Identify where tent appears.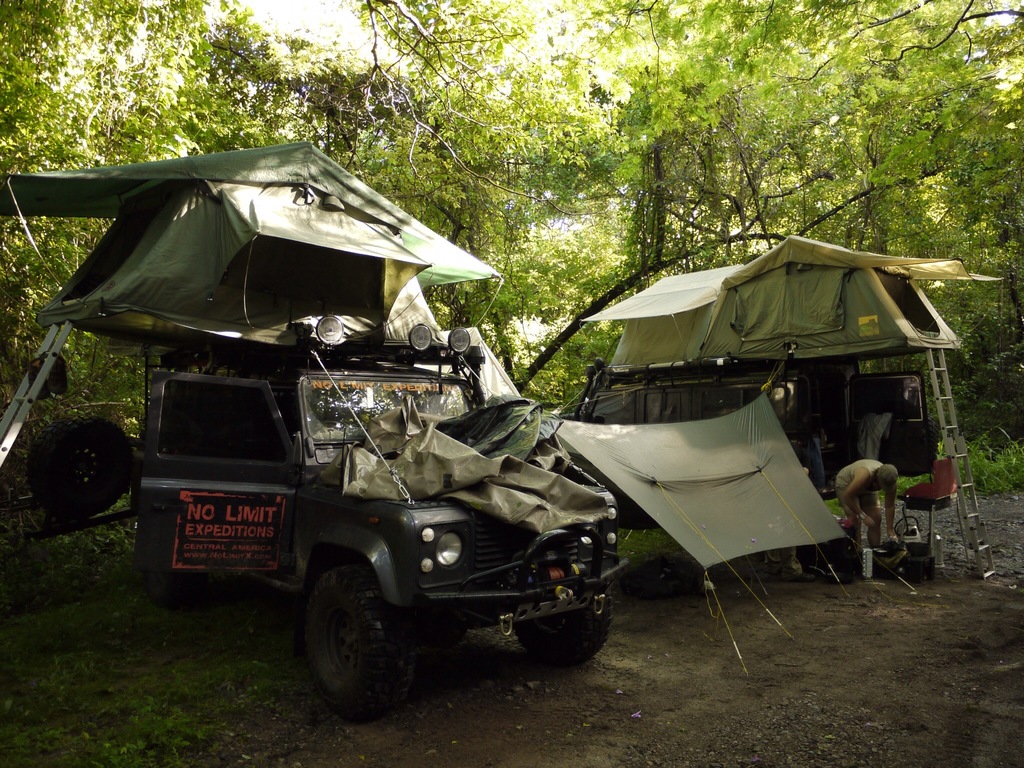
Appears at left=0, top=140, right=504, bottom=342.
